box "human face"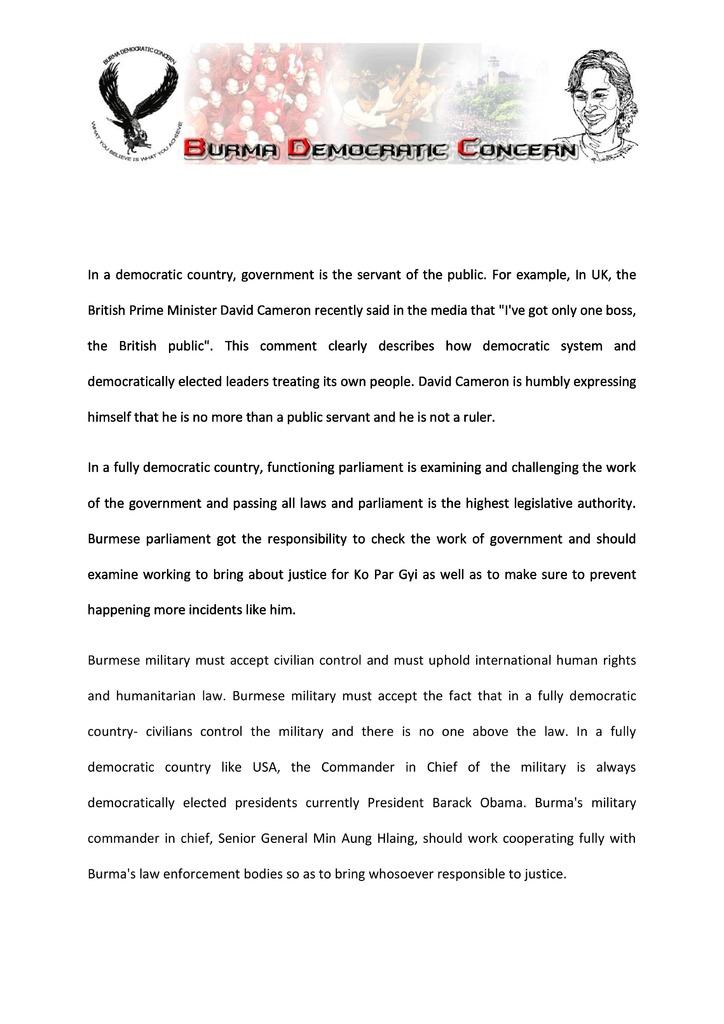
rect(416, 81, 430, 99)
